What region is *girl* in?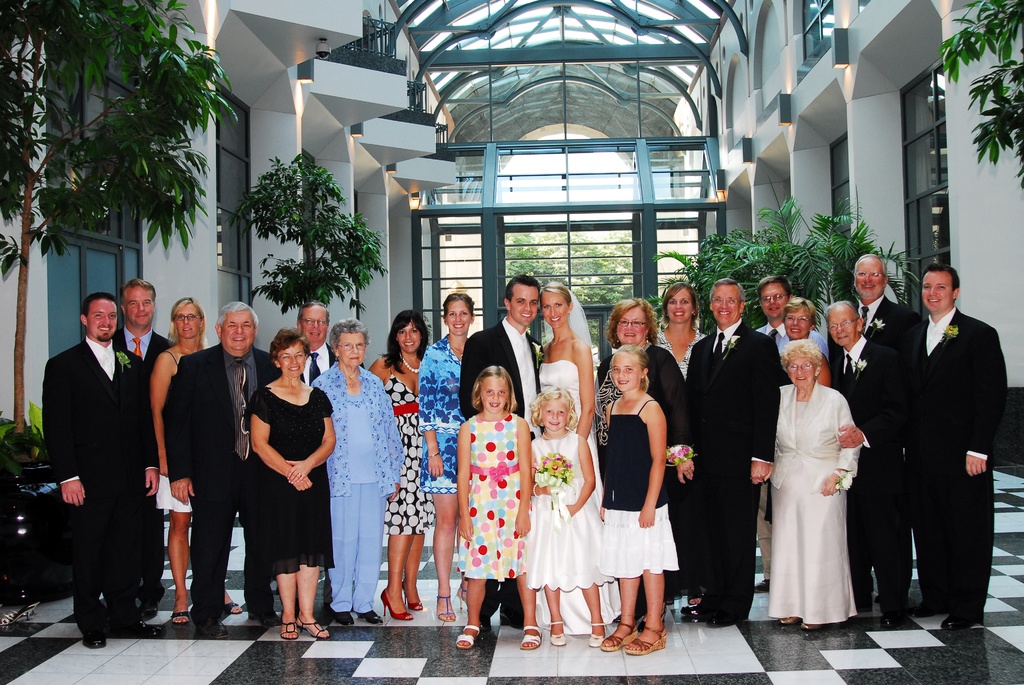
locate(525, 379, 618, 647).
